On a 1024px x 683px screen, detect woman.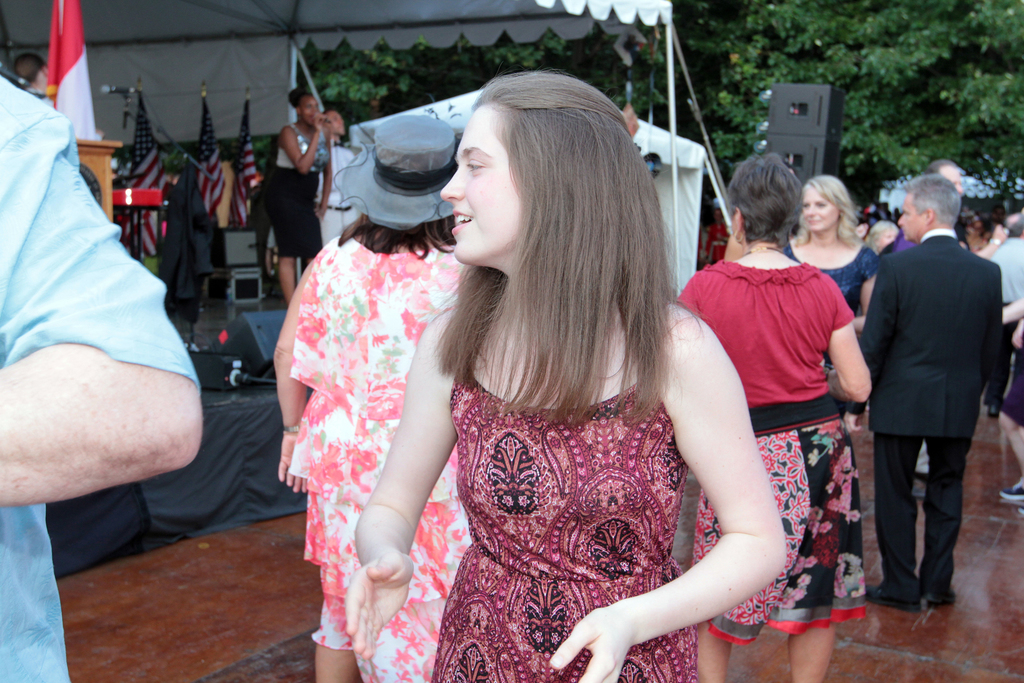
select_region(274, 89, 334, 309).
